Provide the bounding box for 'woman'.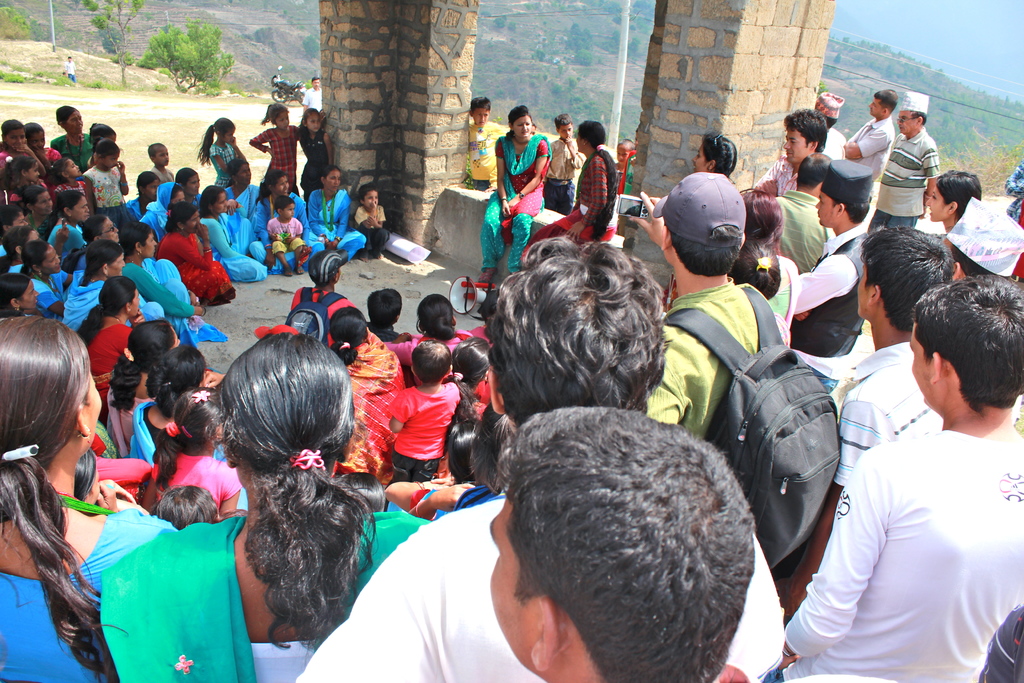
(left=246, top=167, right=325, bottom=272).
